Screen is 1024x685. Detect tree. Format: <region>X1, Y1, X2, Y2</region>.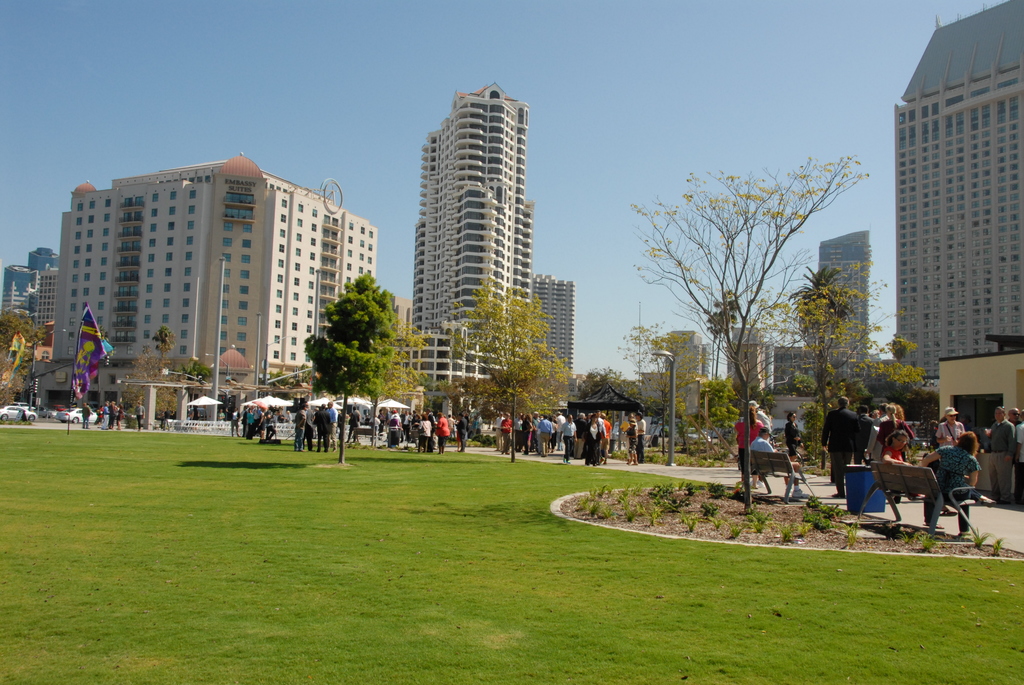
<region>602, 305, 695, 451</region>.
